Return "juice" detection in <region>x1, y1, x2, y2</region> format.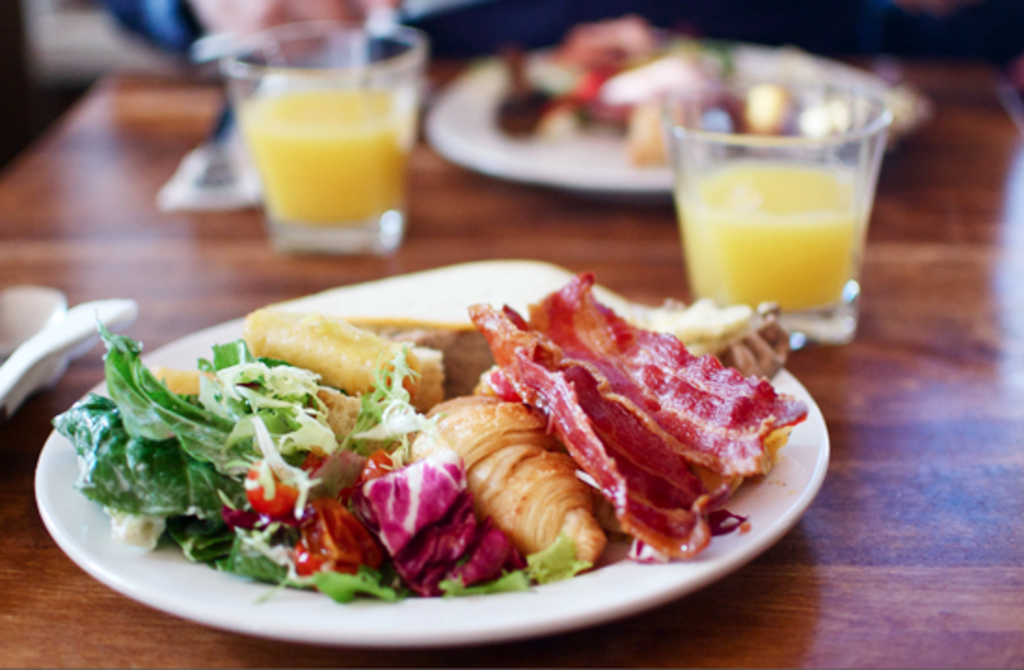
<region>242, 78, 411, 229</region>.
